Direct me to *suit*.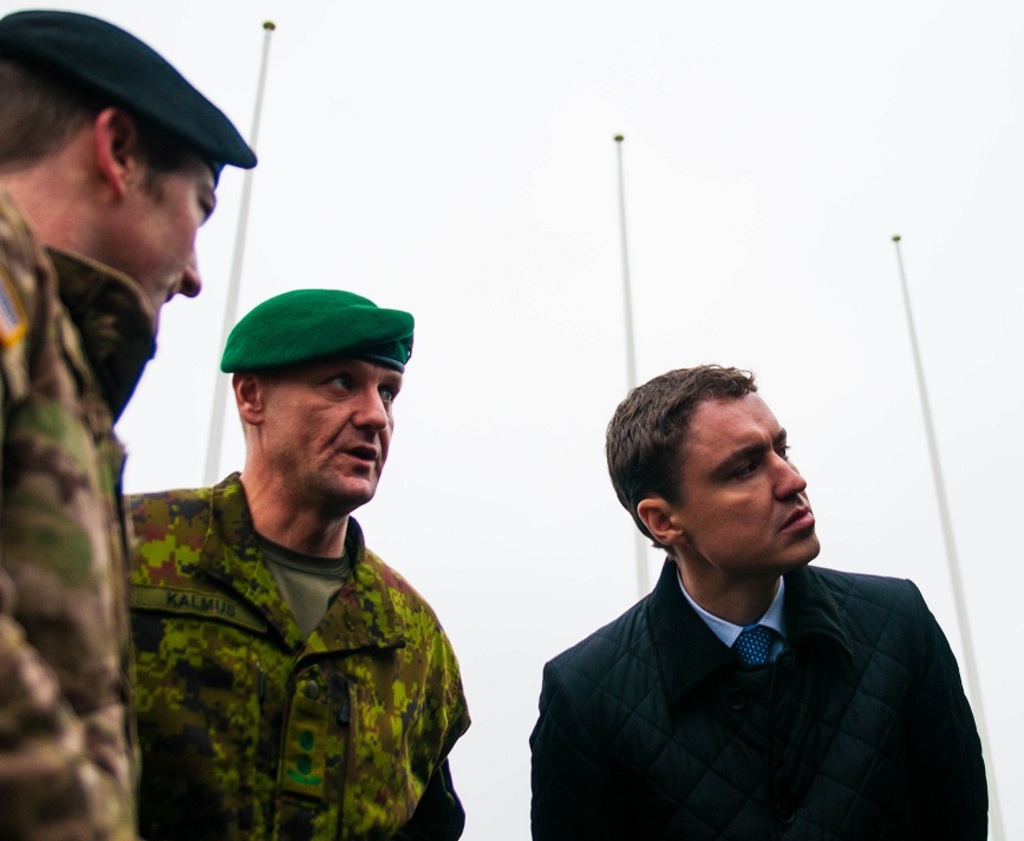
Direction: 528:522:970:817.
